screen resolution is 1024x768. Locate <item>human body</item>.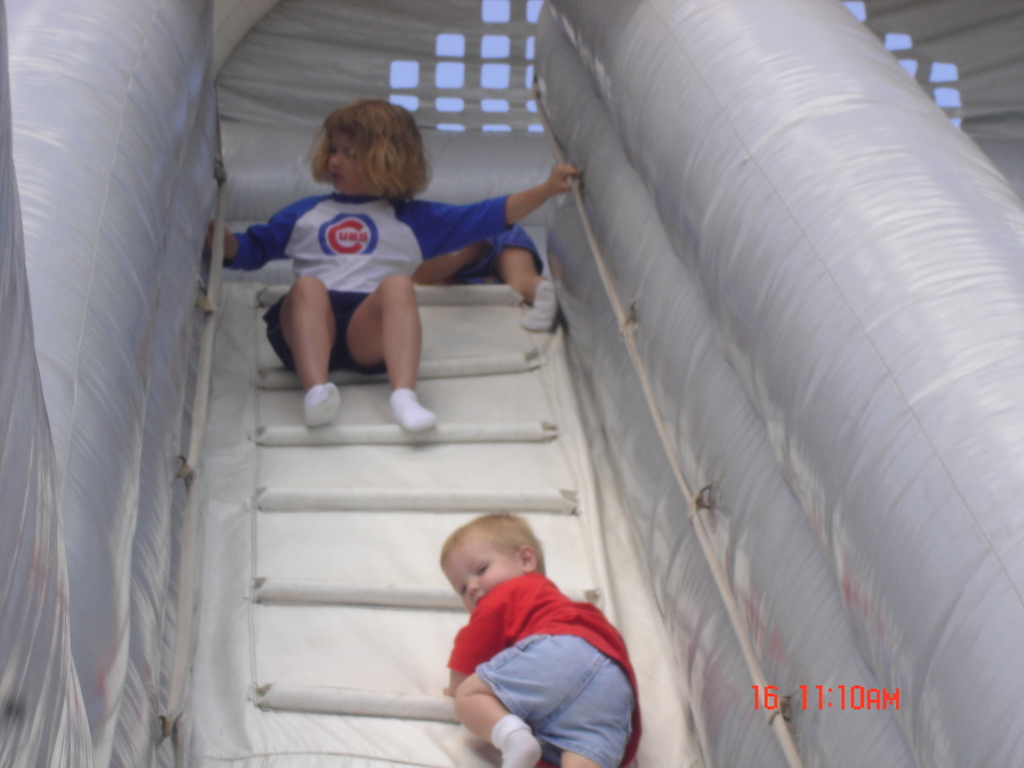
202, 98, 573, 429.
